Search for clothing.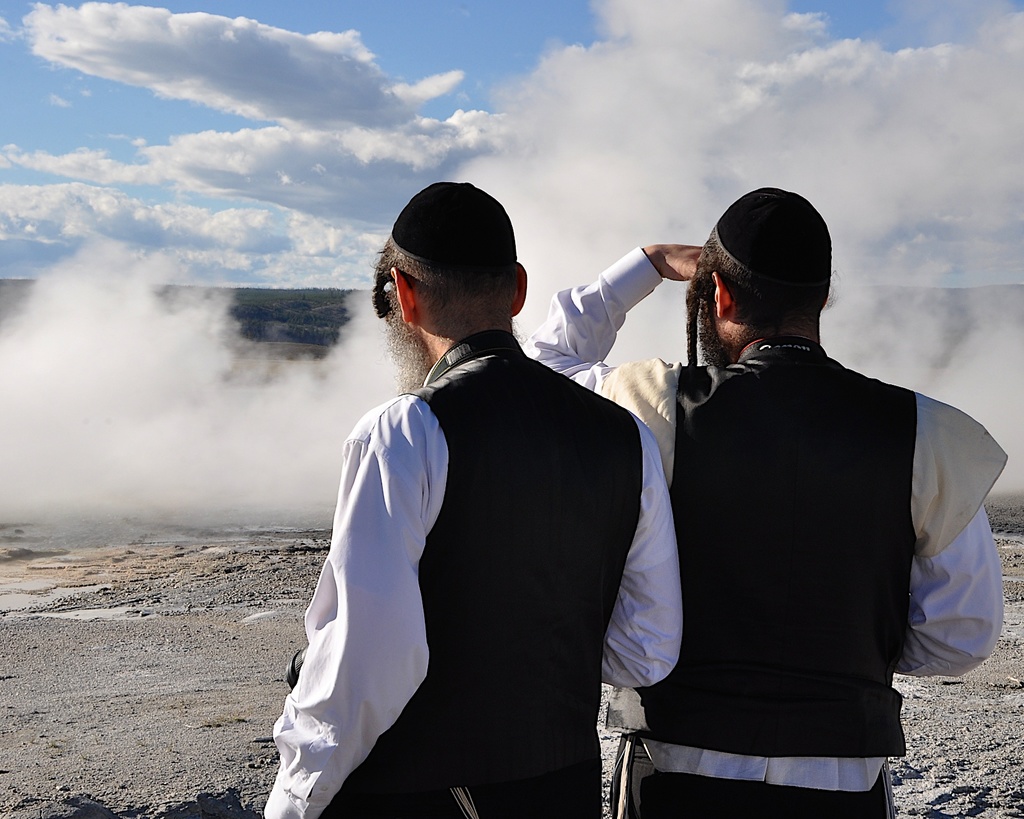
Found at region(522, 246, 1009, 818).
